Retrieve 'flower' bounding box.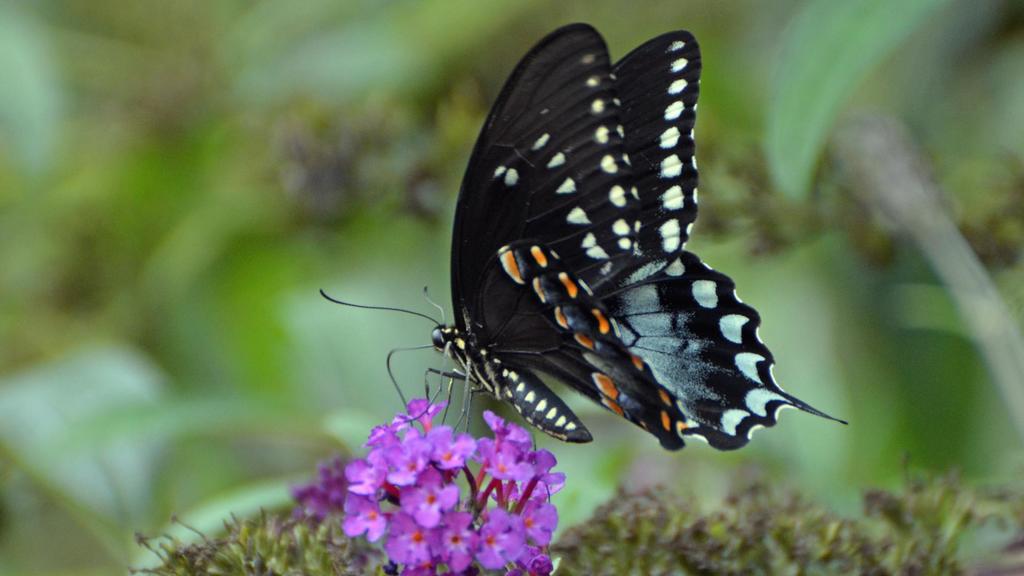
Bounding box: [left=324, top=422, right=538, bottom=536].
